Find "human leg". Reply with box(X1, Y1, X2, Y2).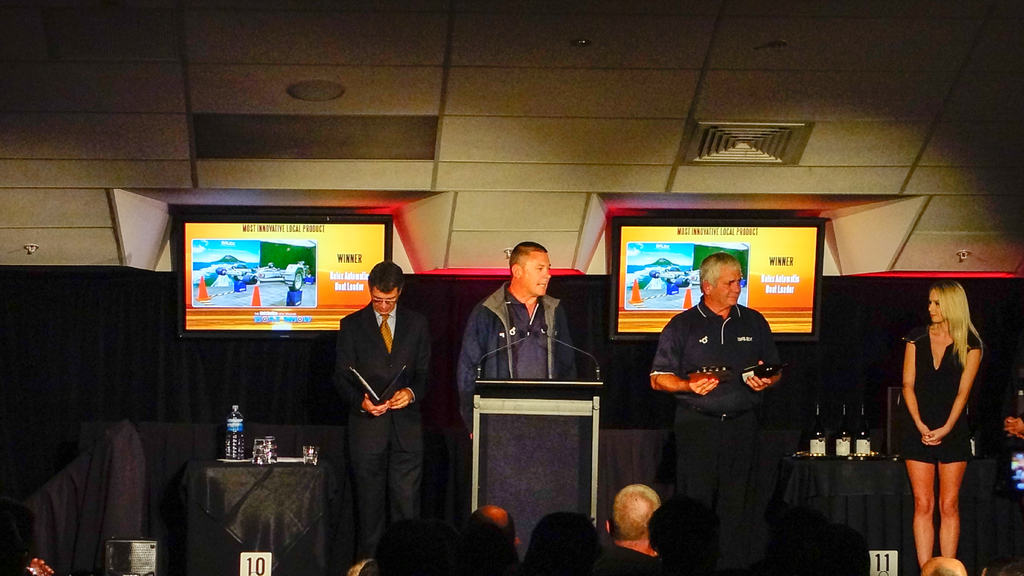
box(350, 410, 385, 556).
